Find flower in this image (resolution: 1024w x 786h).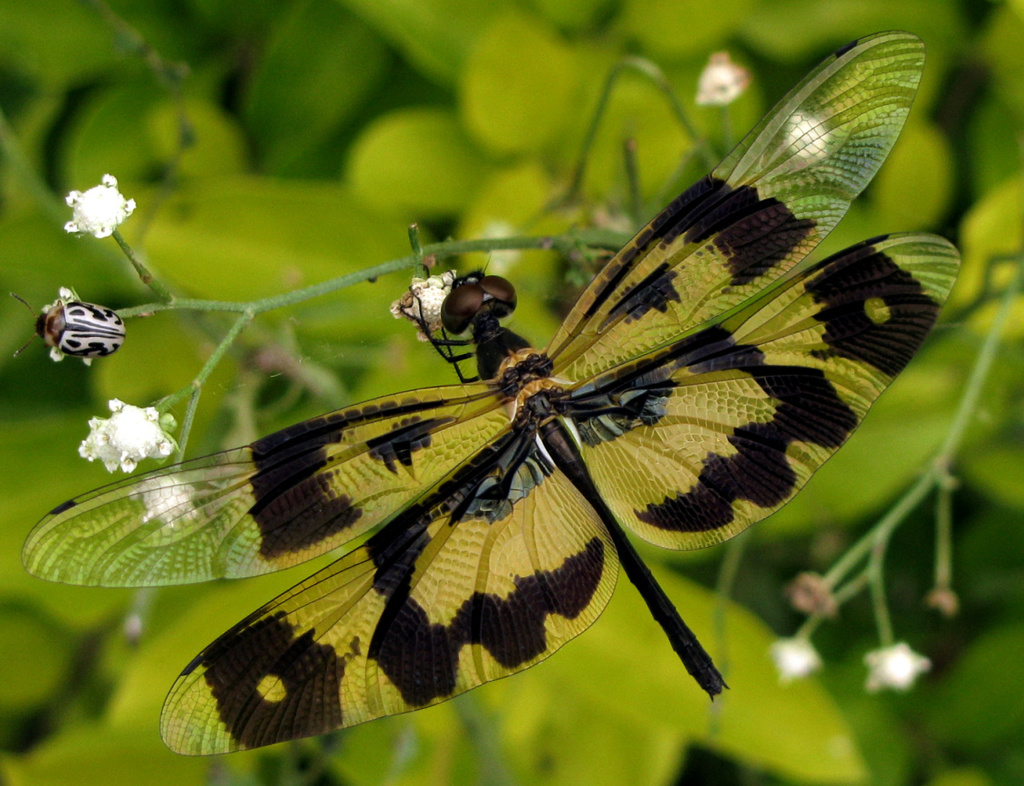
x1=394 y1=268 x2=460 y2=335.
